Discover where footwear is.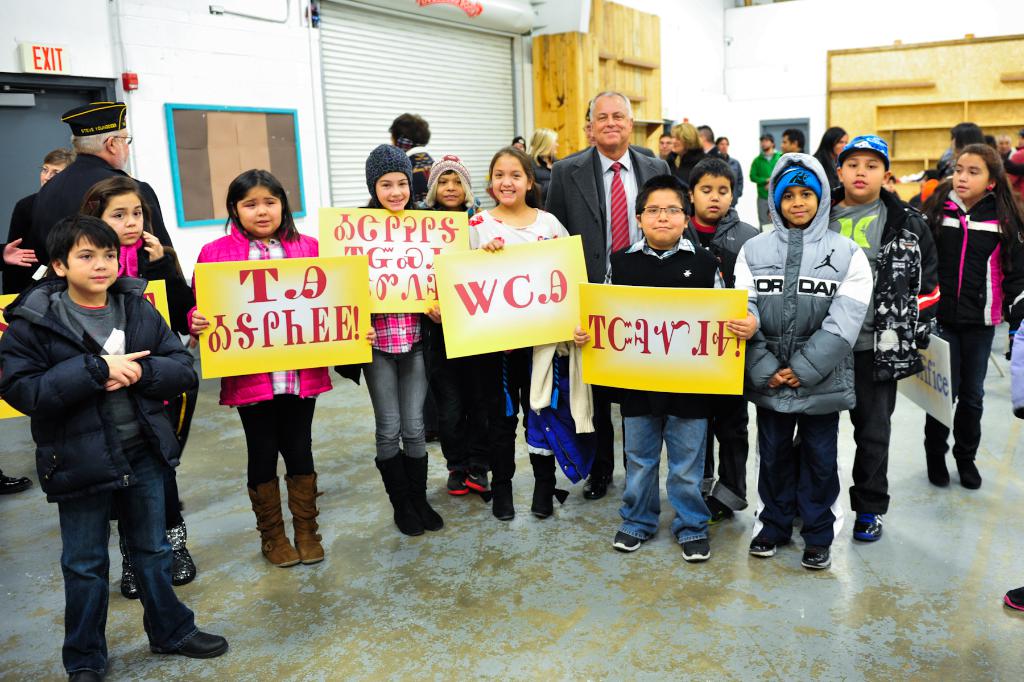
Discovered at [1002, 581, 1023, 614].
